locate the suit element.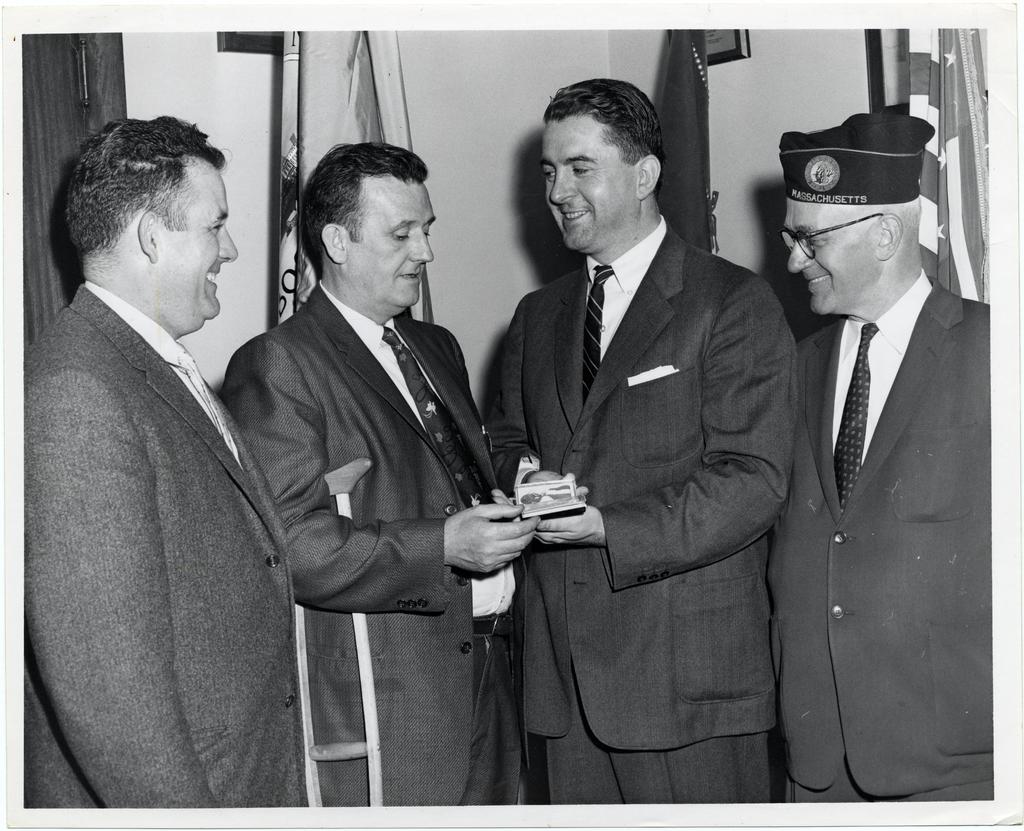
Element bbox: locate(769, 268, 999, 801).
